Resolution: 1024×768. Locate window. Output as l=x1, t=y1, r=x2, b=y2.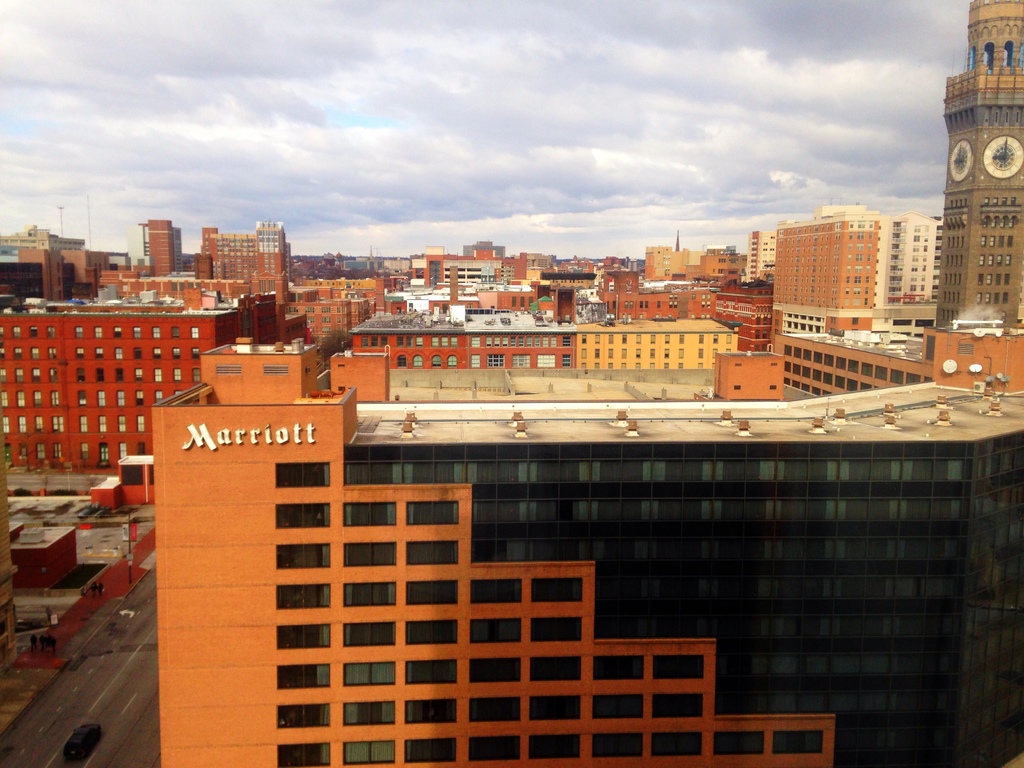
l=94, t=367, r=104, b=386.
